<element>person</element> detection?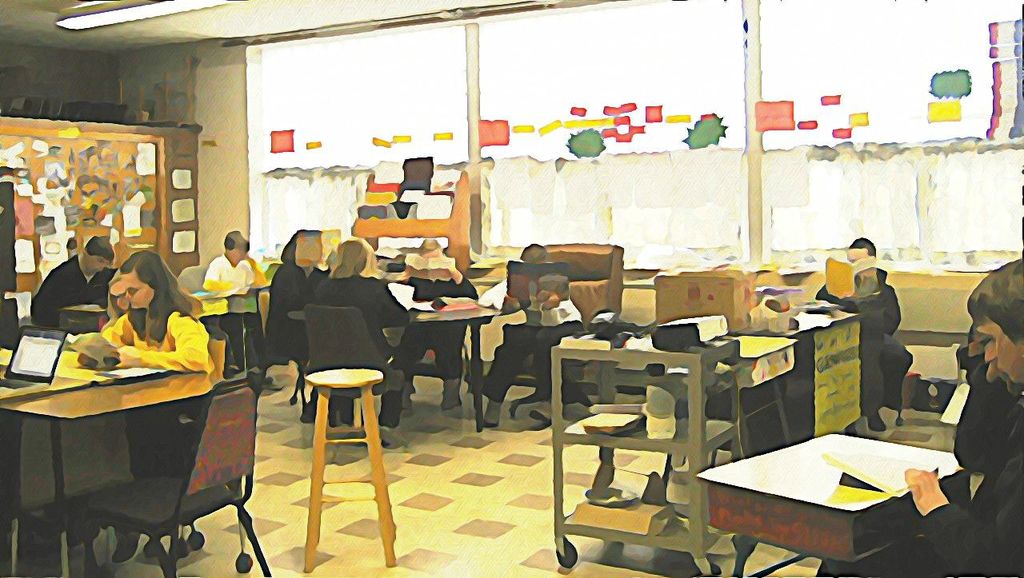
rect(202, 222, 262, 375)
